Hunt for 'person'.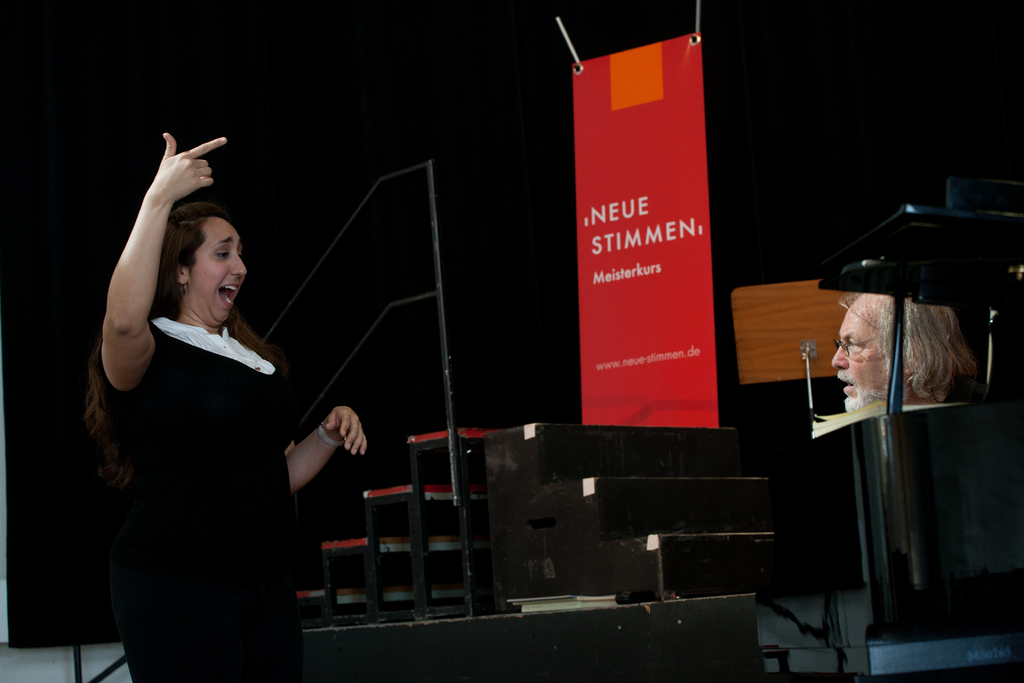
Hunted down at pyautogui.locateOnScreen(77, 120, 336, 682).
